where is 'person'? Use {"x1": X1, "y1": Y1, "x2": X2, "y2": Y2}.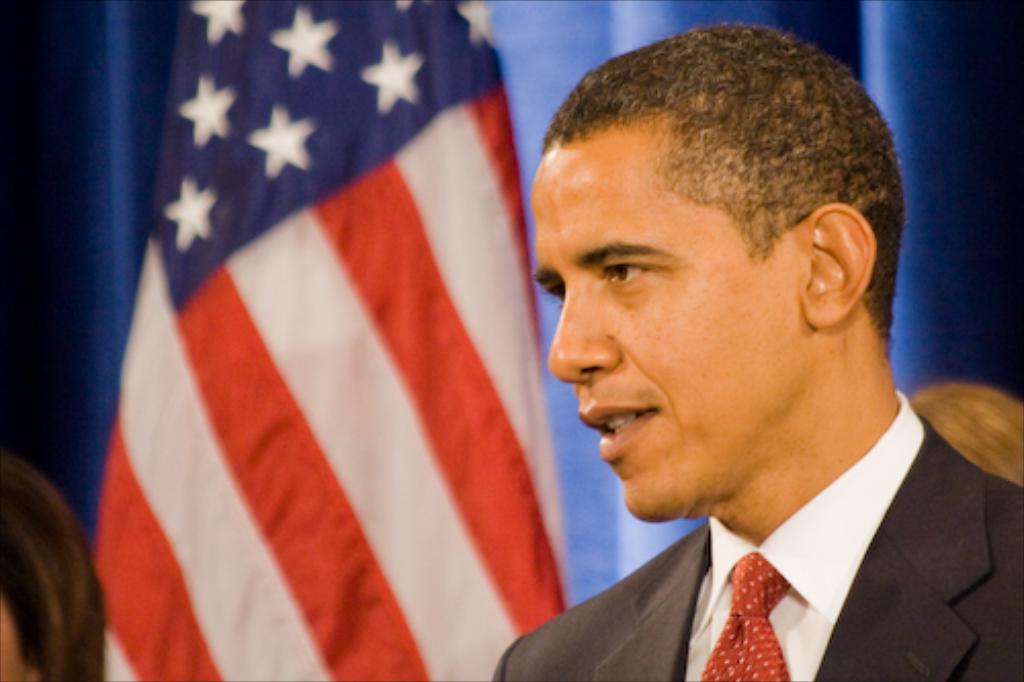
{"x1": 0, "y1": 438, "x2": 104, "y2": 680}.
